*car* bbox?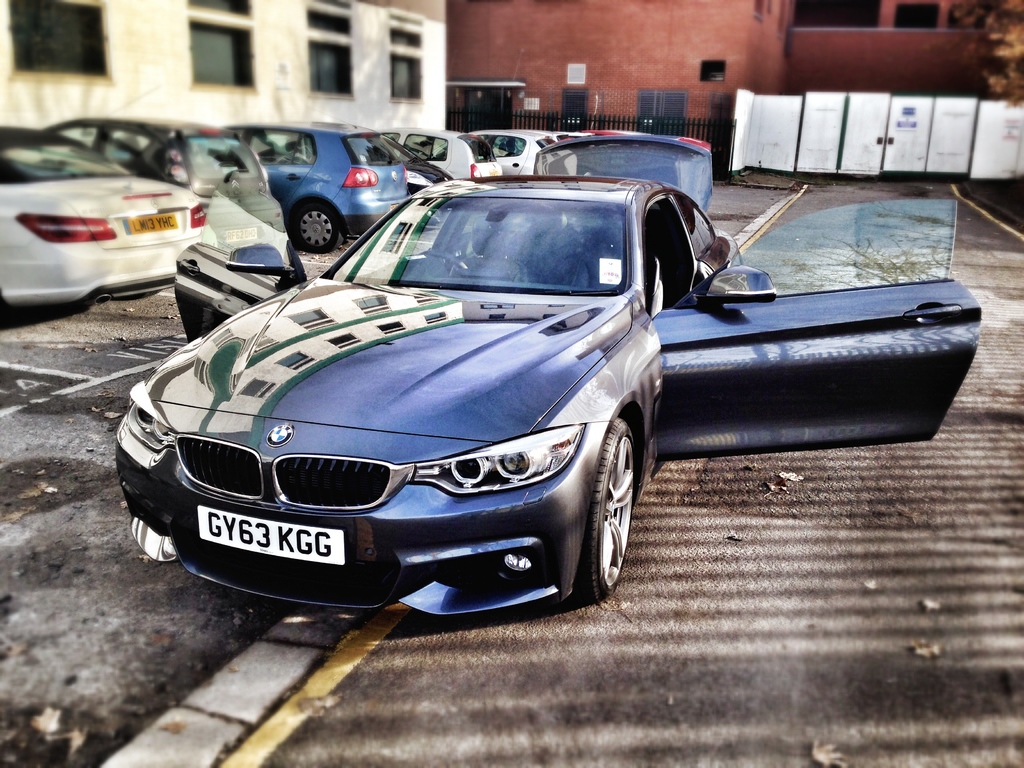
crop(0, 118, 219, 319)
